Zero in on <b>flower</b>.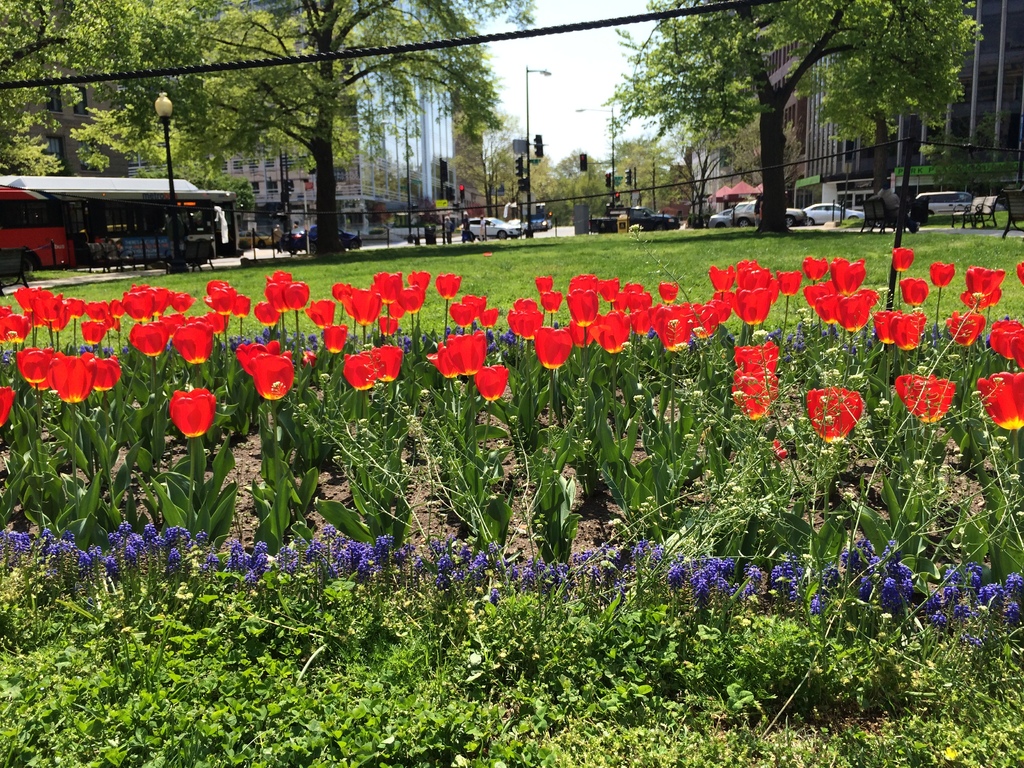
Zeroed in: 483:304:501:328.
